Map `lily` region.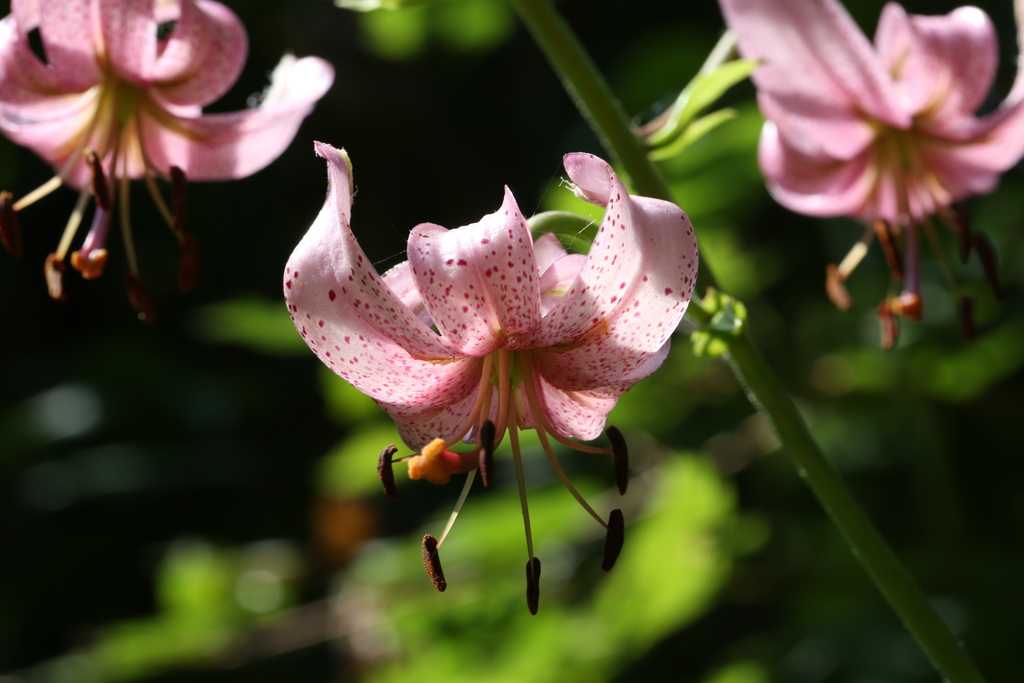
Mapped to 275, 134, 703, 616.
